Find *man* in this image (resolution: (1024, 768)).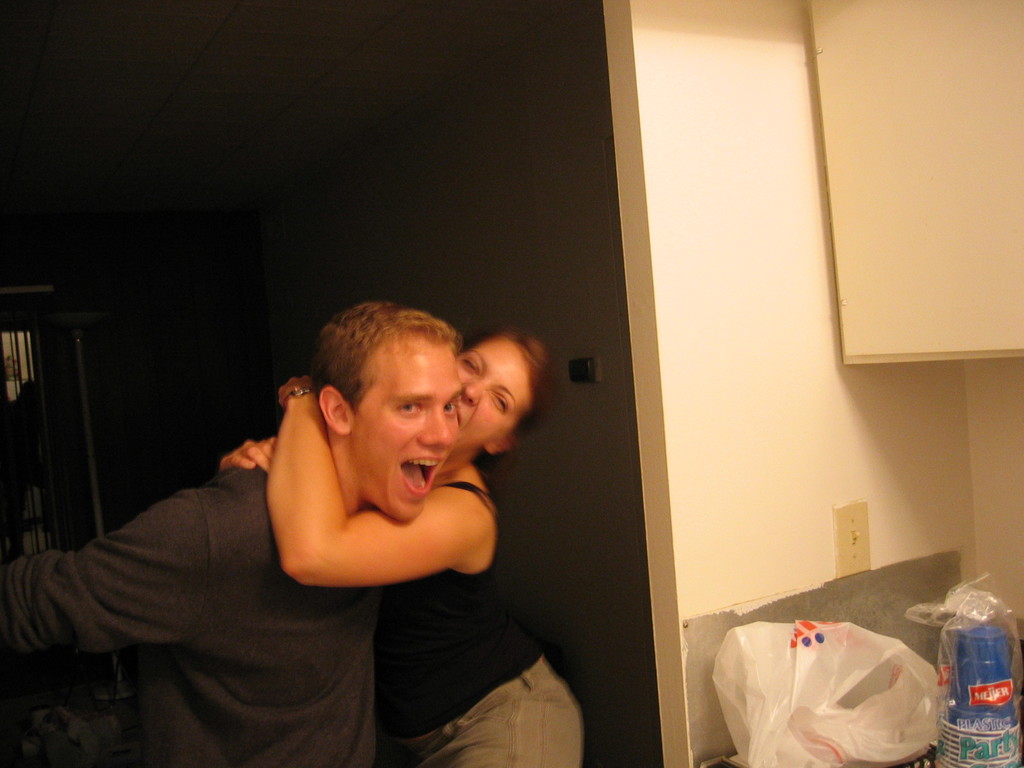
<region>27, 329, 456, 750</region>.
